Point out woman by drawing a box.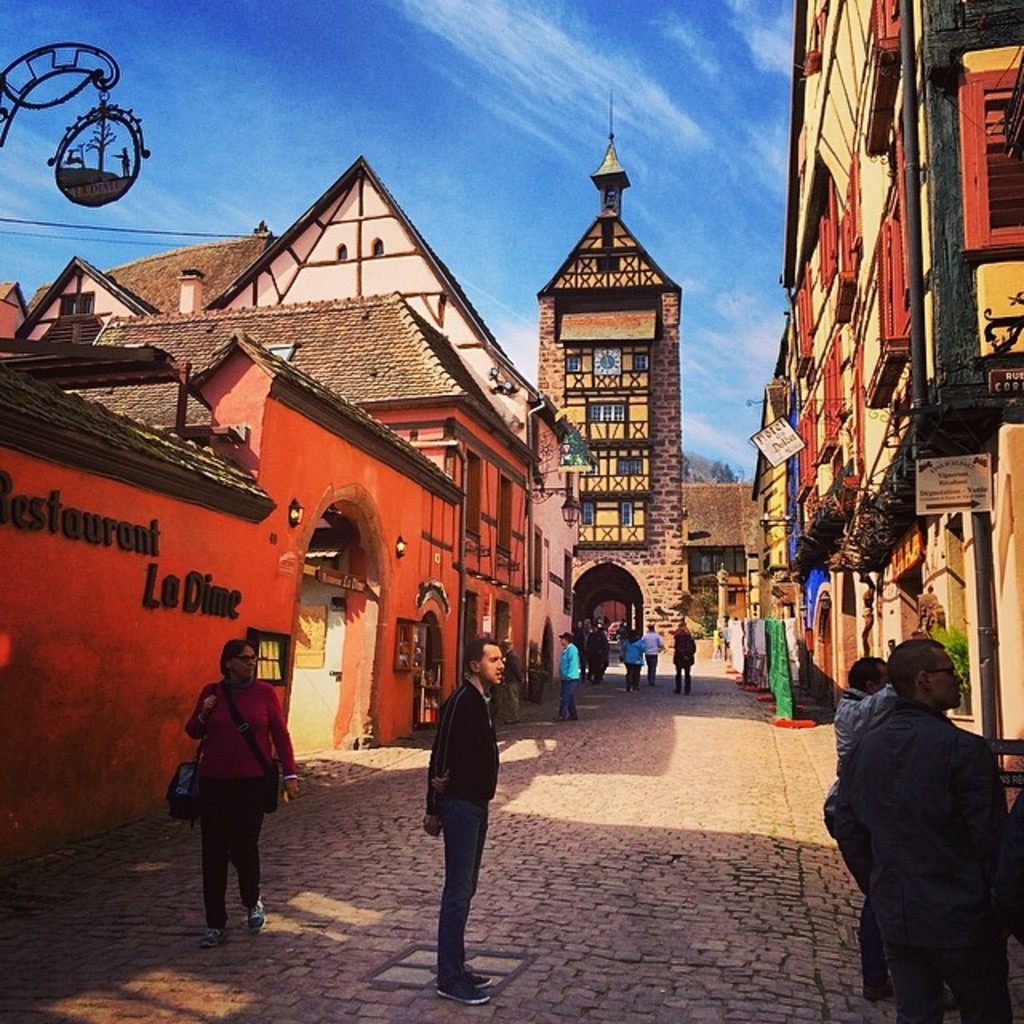
[170, 646, 301, 954].
